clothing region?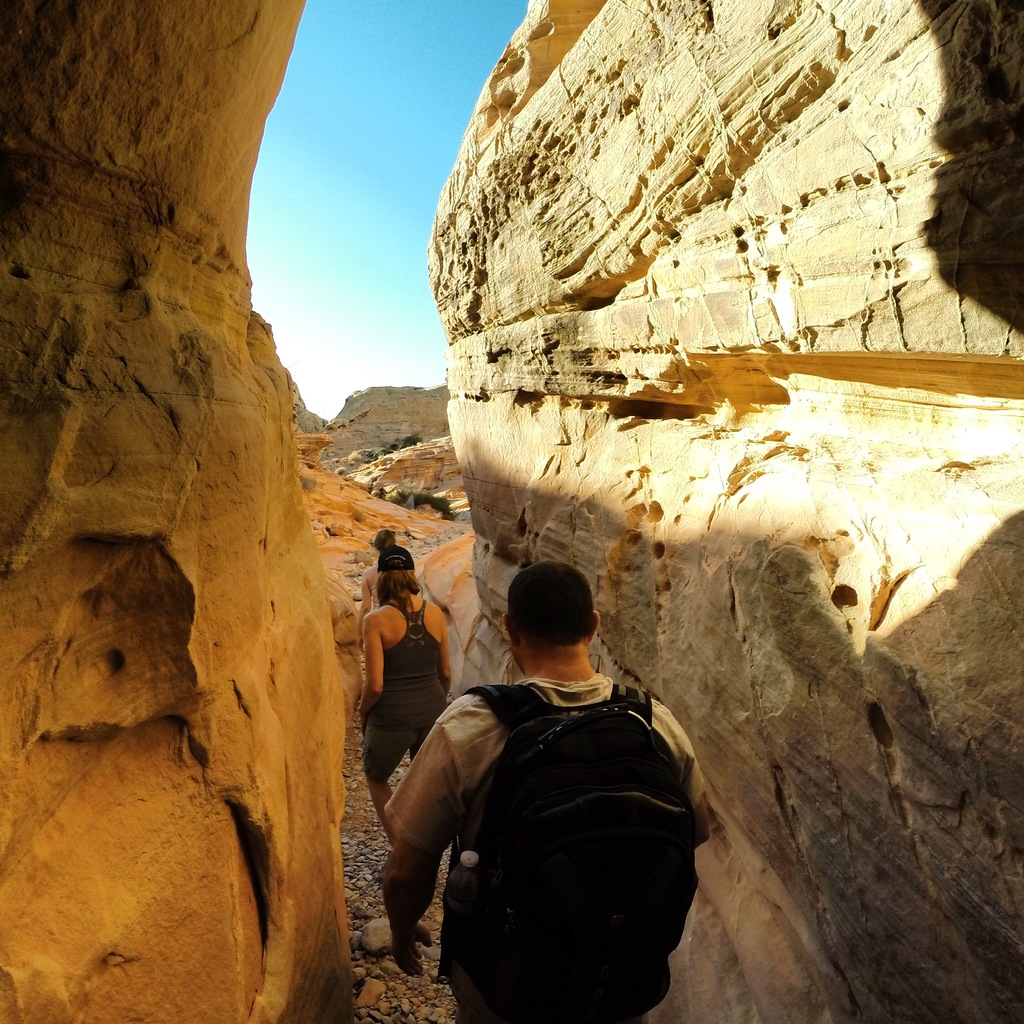
BBox(364, 675, 710, 1023)
